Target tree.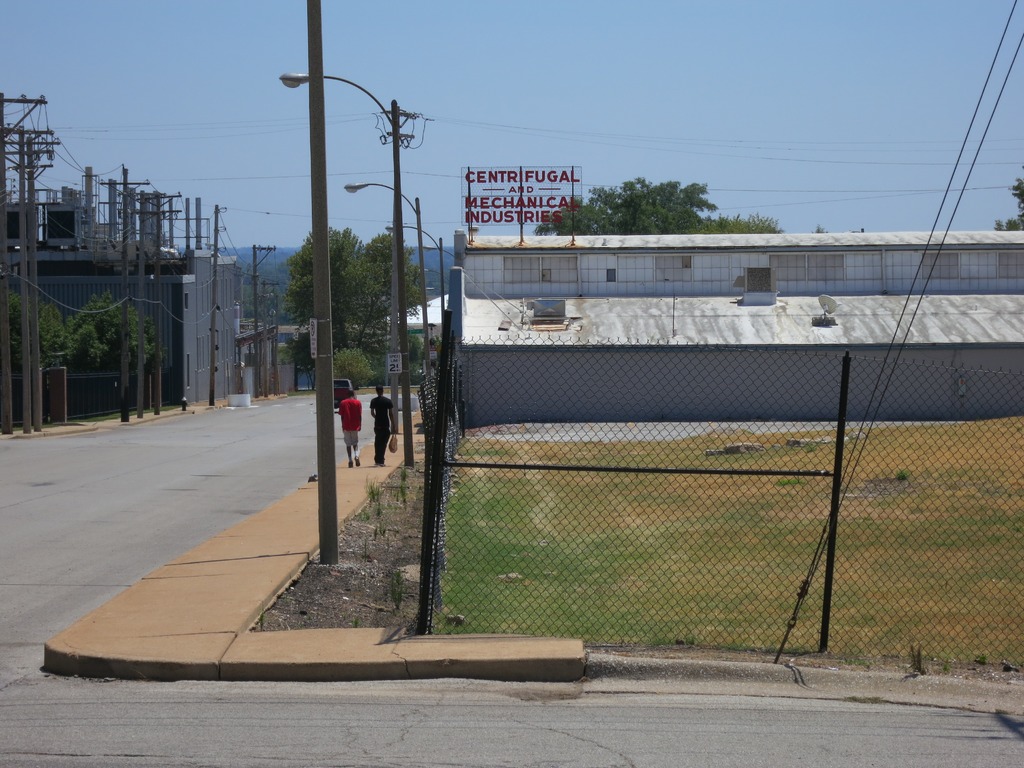
Target region: BBox(356, 230, 433, 342).
